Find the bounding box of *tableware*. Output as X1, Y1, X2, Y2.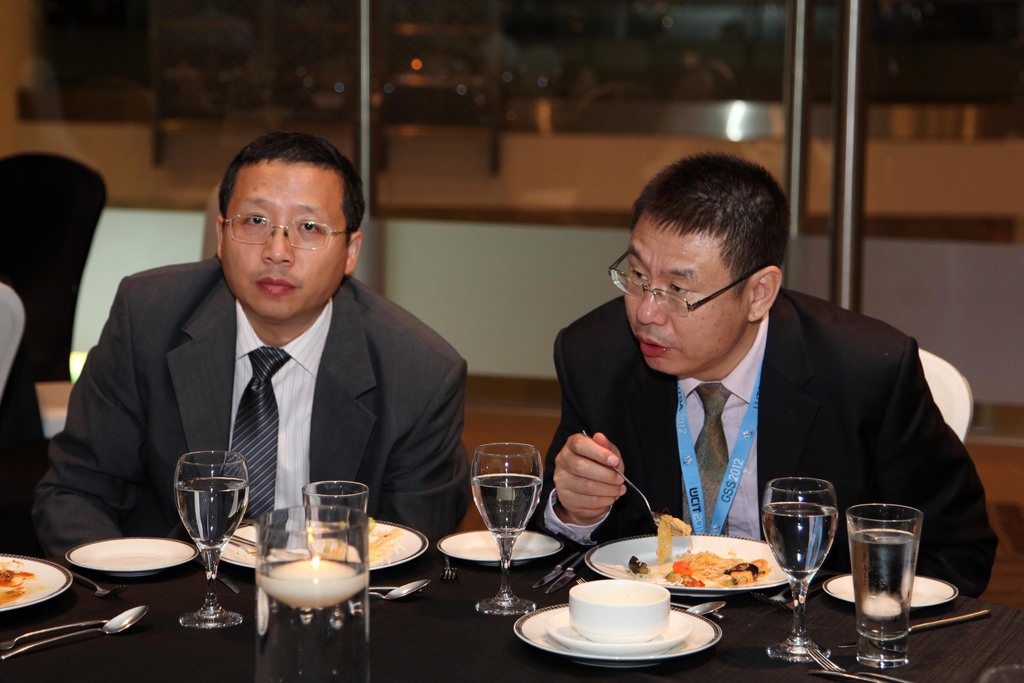
227, 534, 250, 549.
